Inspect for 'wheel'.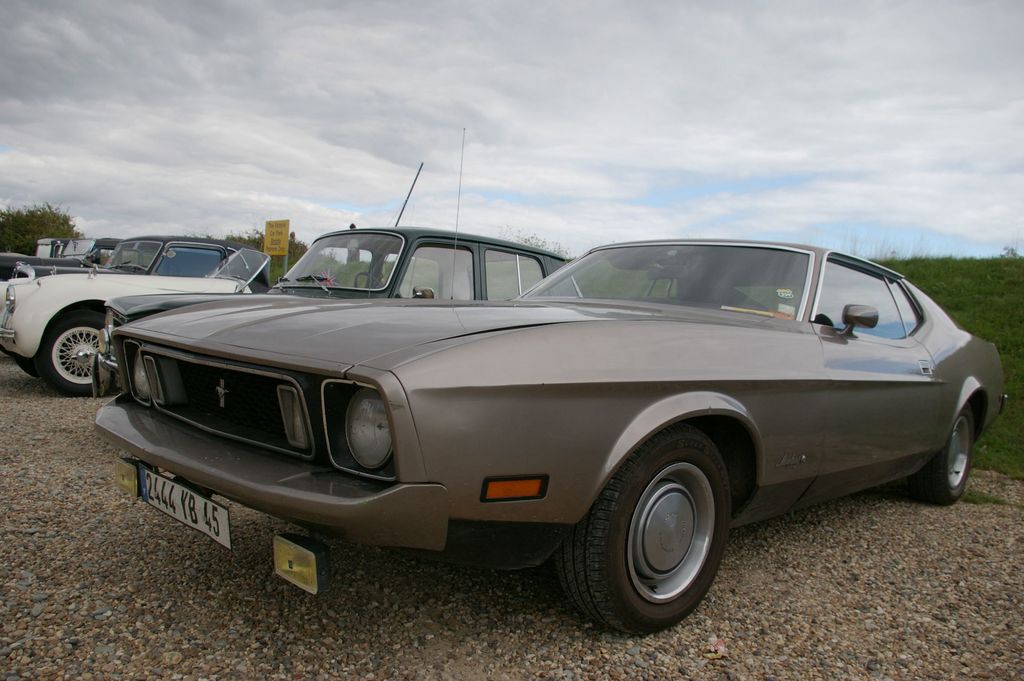
Inspection: 42,303,113,398.
